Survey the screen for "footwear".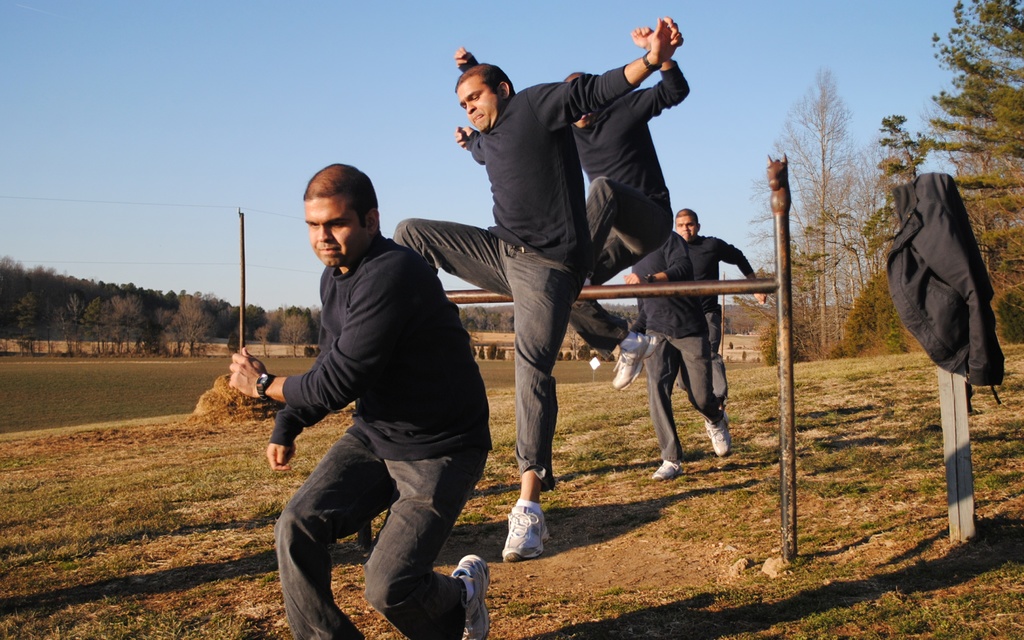
Survey found: Rect(653, 452, 678, 478).
